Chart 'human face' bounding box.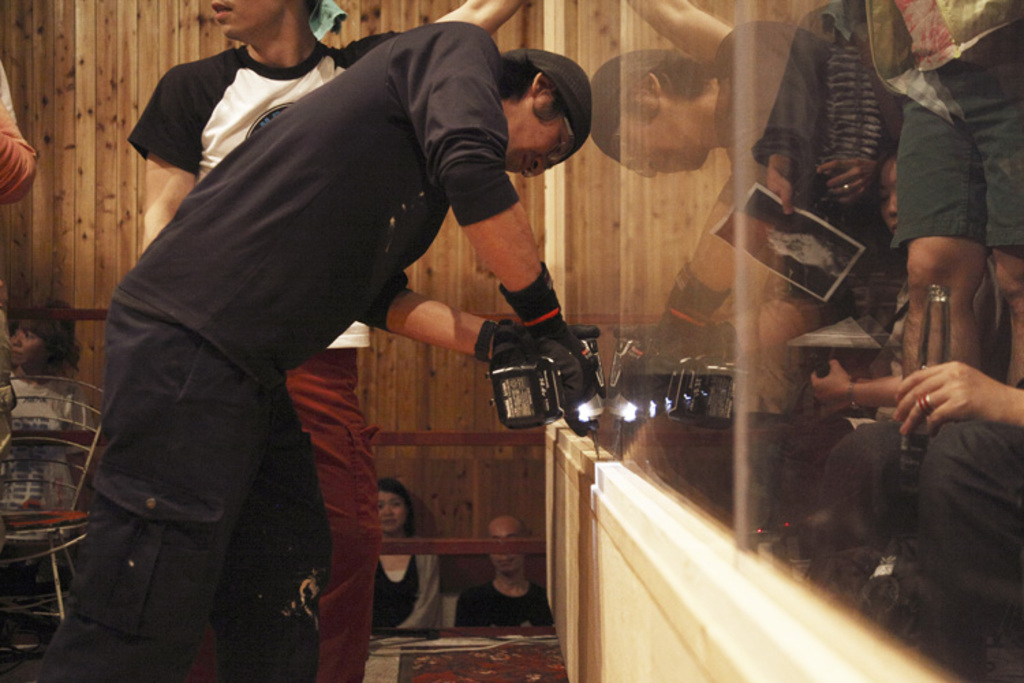
Charted: [505, 96, 586, 182].
